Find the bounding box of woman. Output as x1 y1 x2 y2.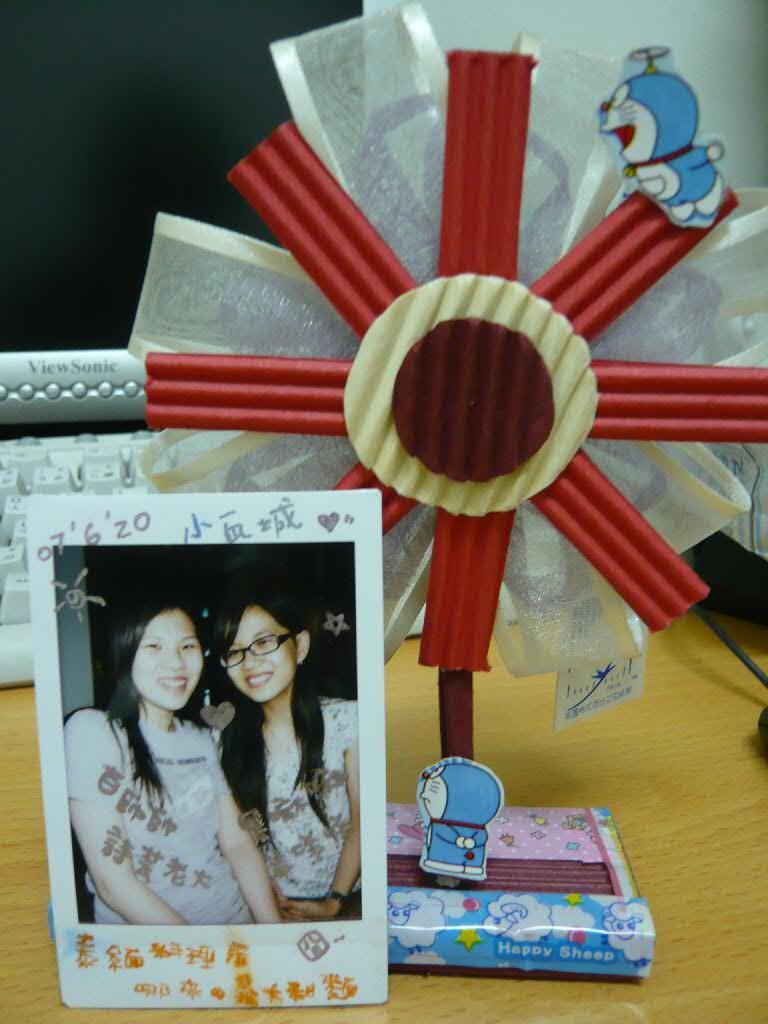
84 560 251 951.
